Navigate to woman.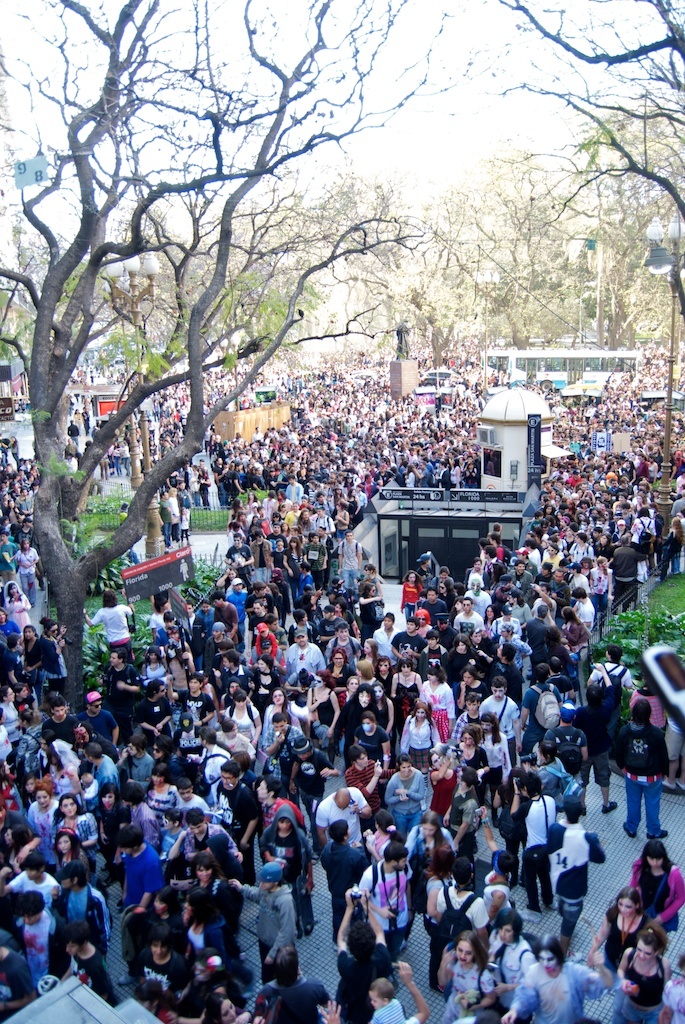
Navigation target: 360, 582, 386, 641.
